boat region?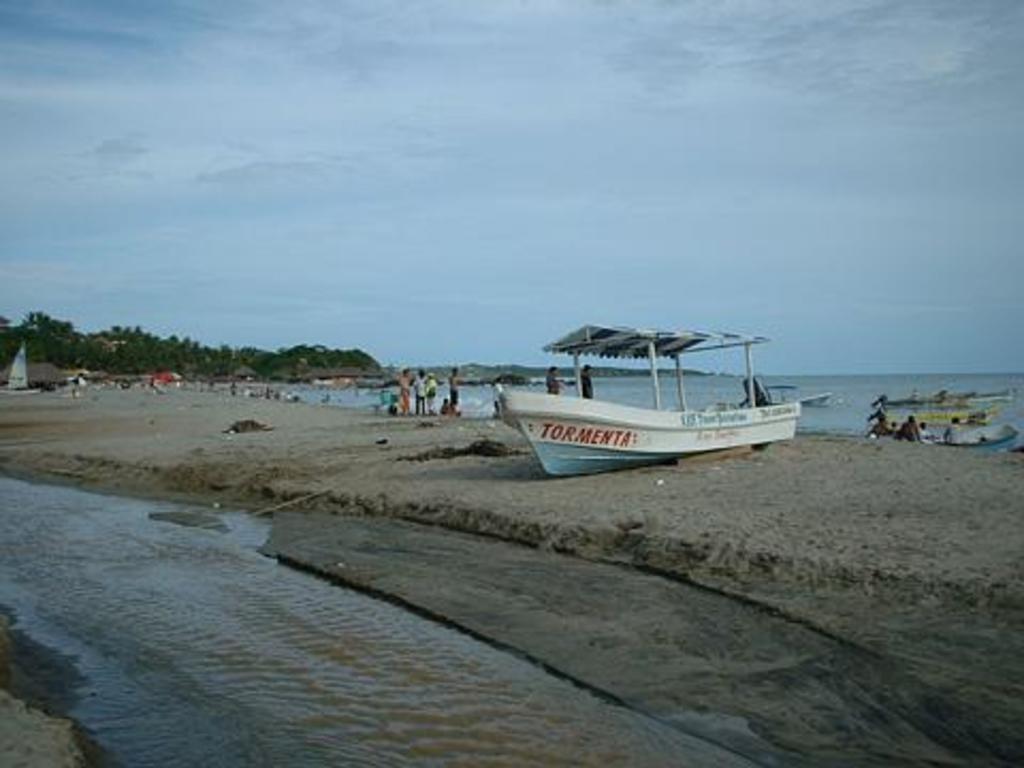
left=484, top=307, right=802, bottom=471
